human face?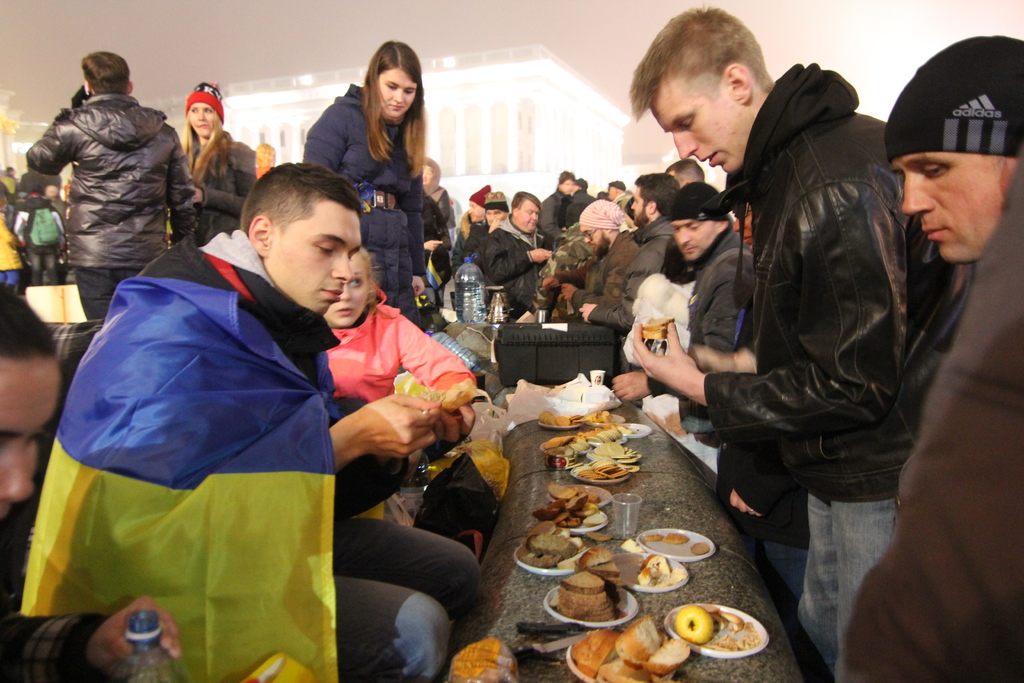
<region>668, 218, 716, 262</region>
